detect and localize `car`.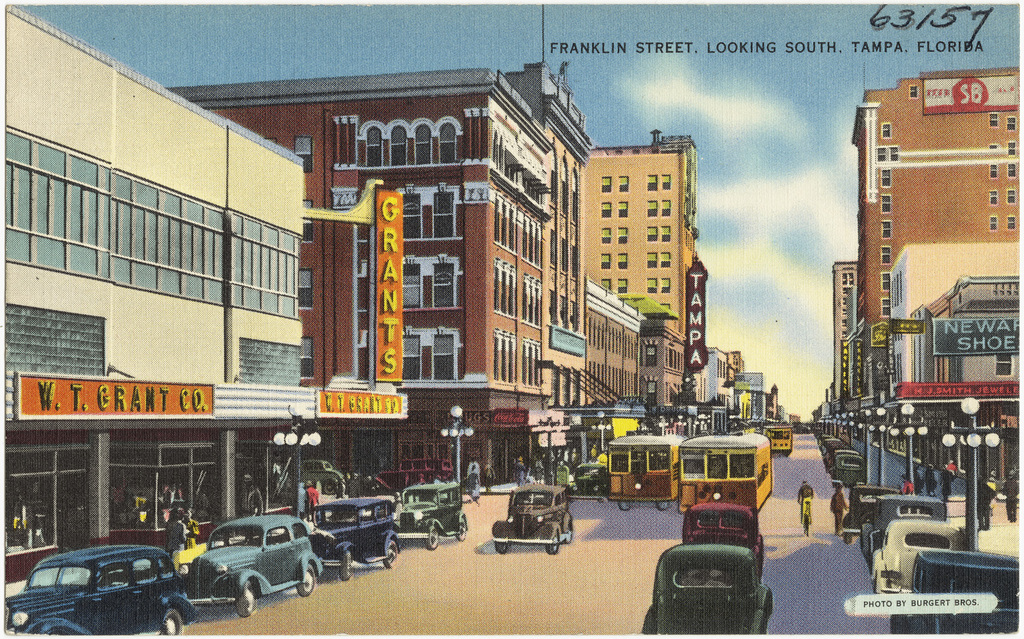
Localized at [left=12, top=542, right=182, bottom=631].
